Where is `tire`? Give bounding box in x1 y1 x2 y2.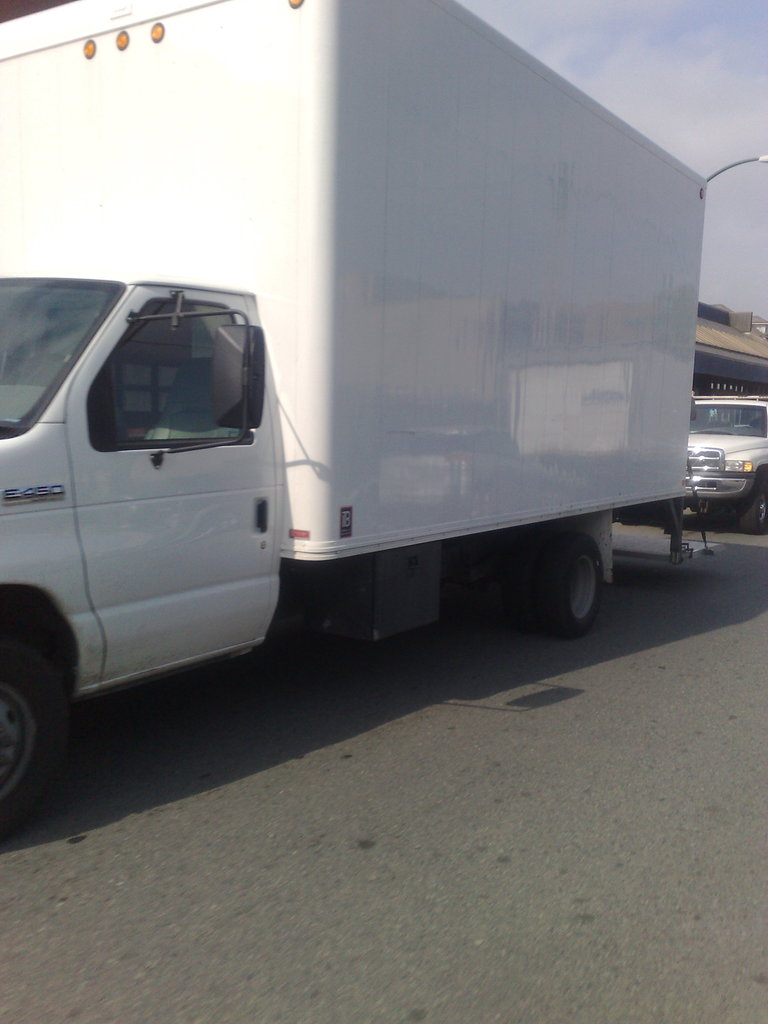
740 486 767 532.
